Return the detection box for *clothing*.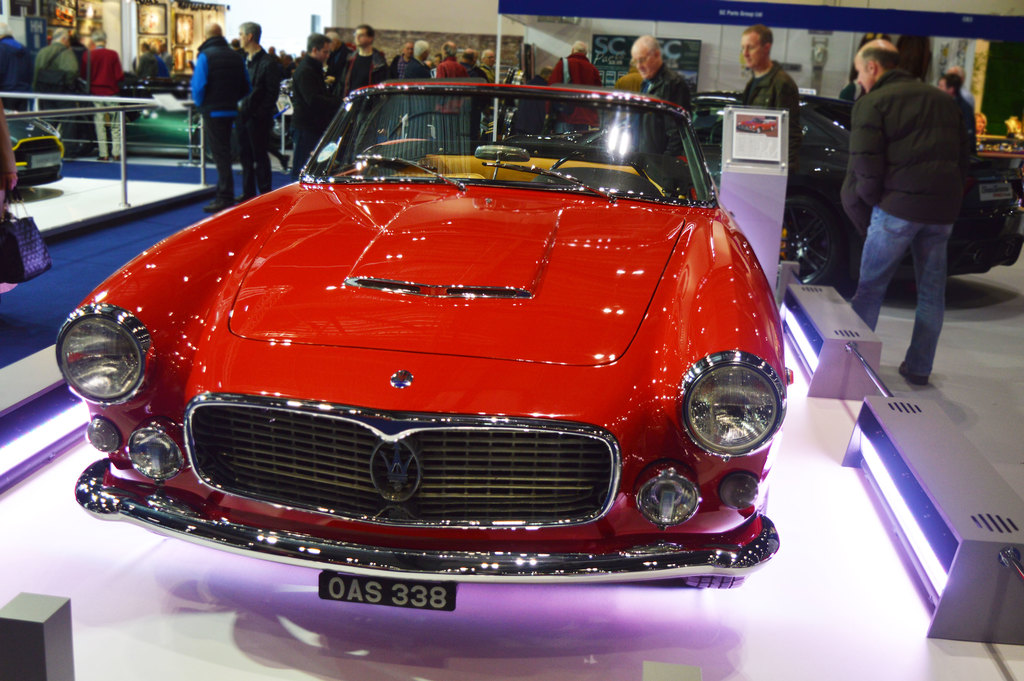
box(338, 44, 375, 99).
